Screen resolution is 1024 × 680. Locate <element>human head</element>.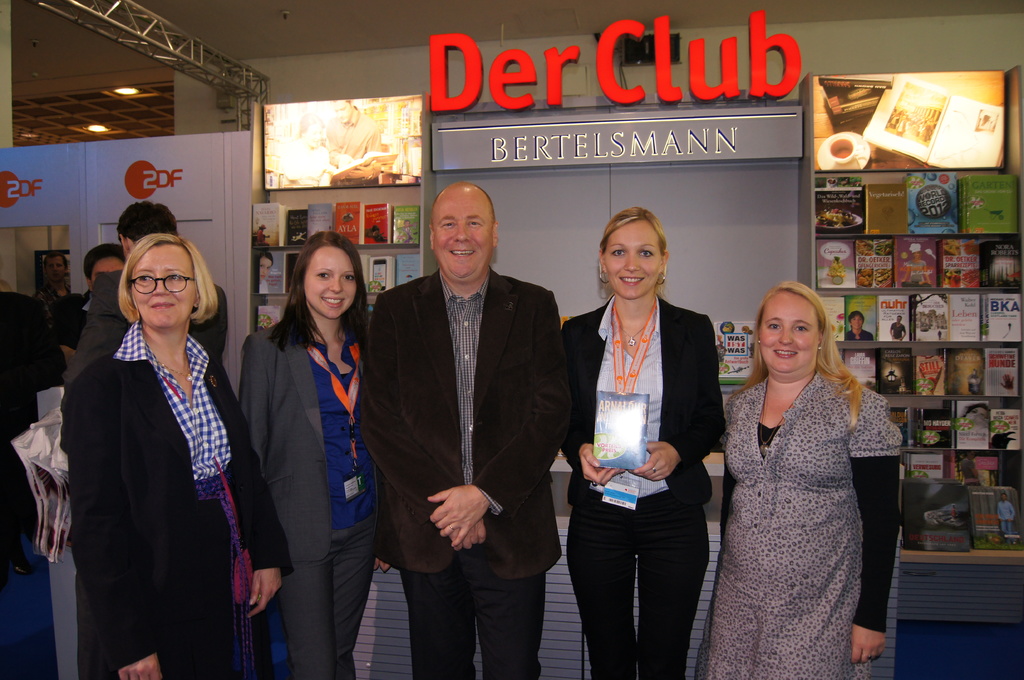
region(43, 255, 67, 287).
